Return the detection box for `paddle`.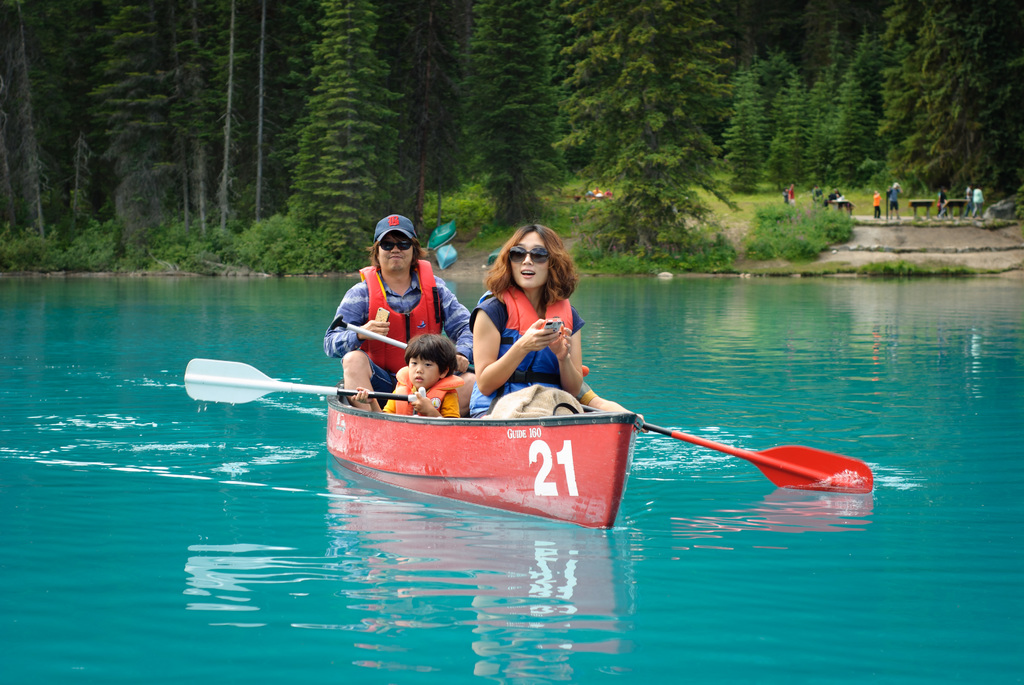
188 357 424 405.
